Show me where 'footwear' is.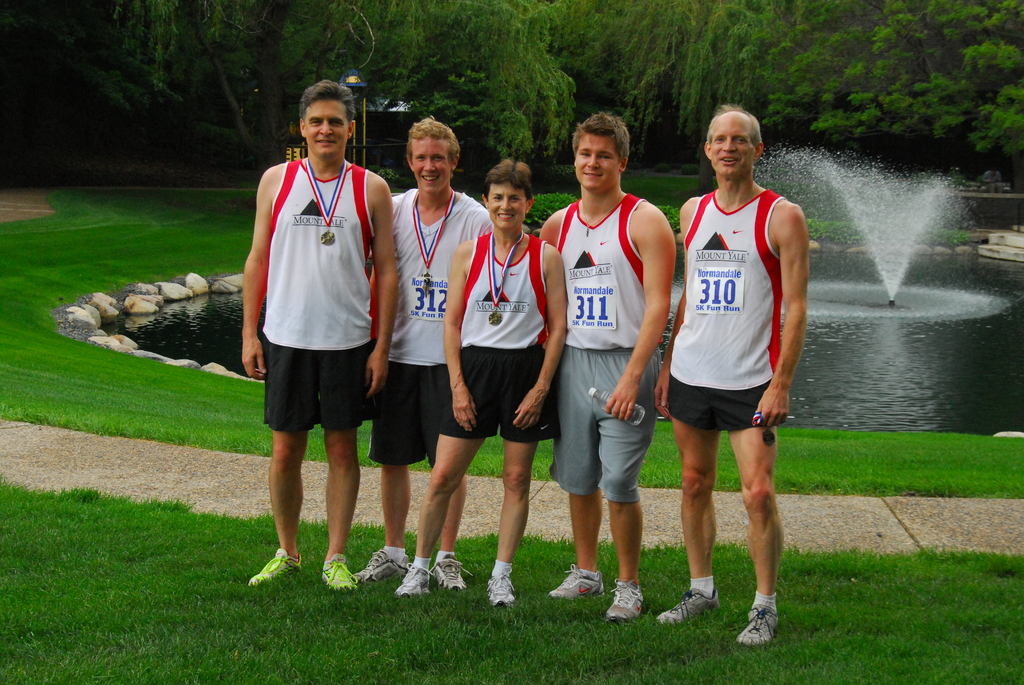
'footwear' is at select_region(738, 595, 796, 655).
